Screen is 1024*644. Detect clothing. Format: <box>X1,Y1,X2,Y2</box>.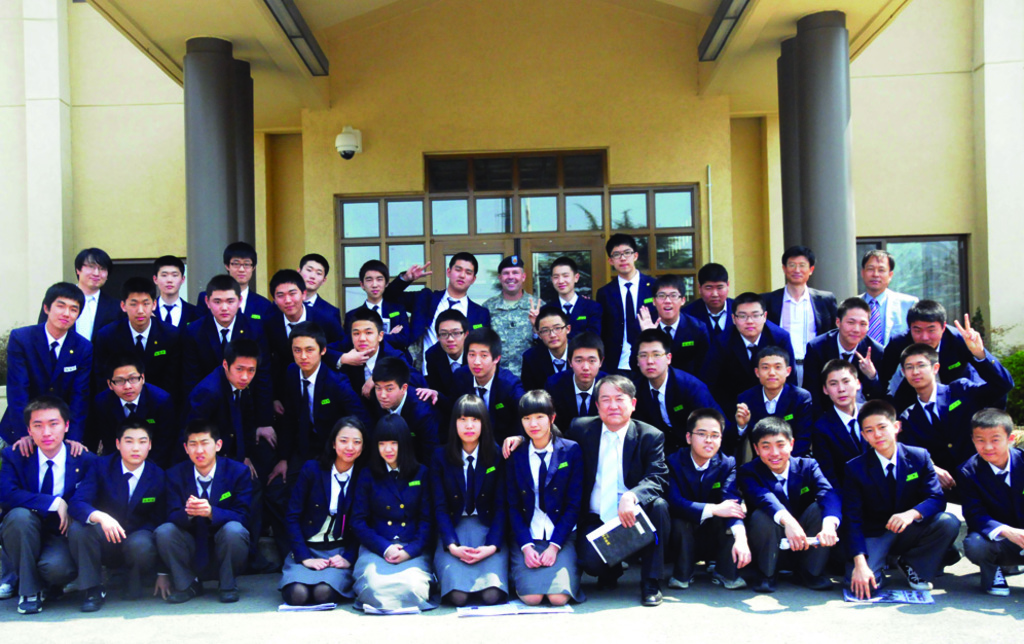
<box>75,289,113,347</box>.
